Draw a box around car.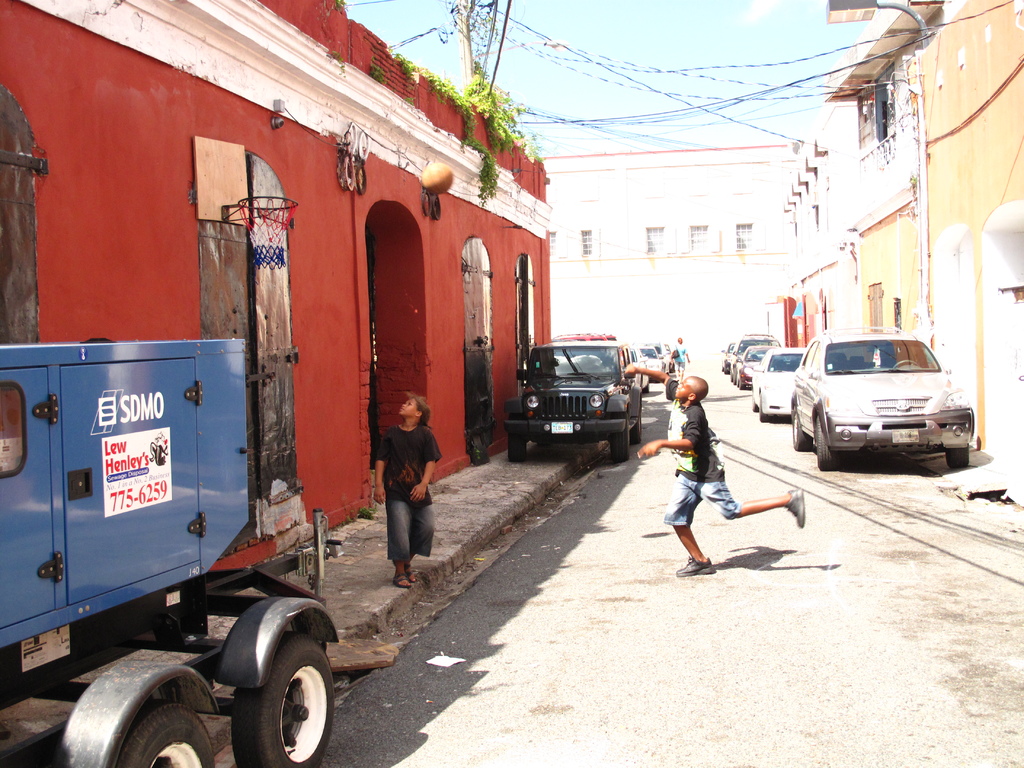
[629,349,650,393].
